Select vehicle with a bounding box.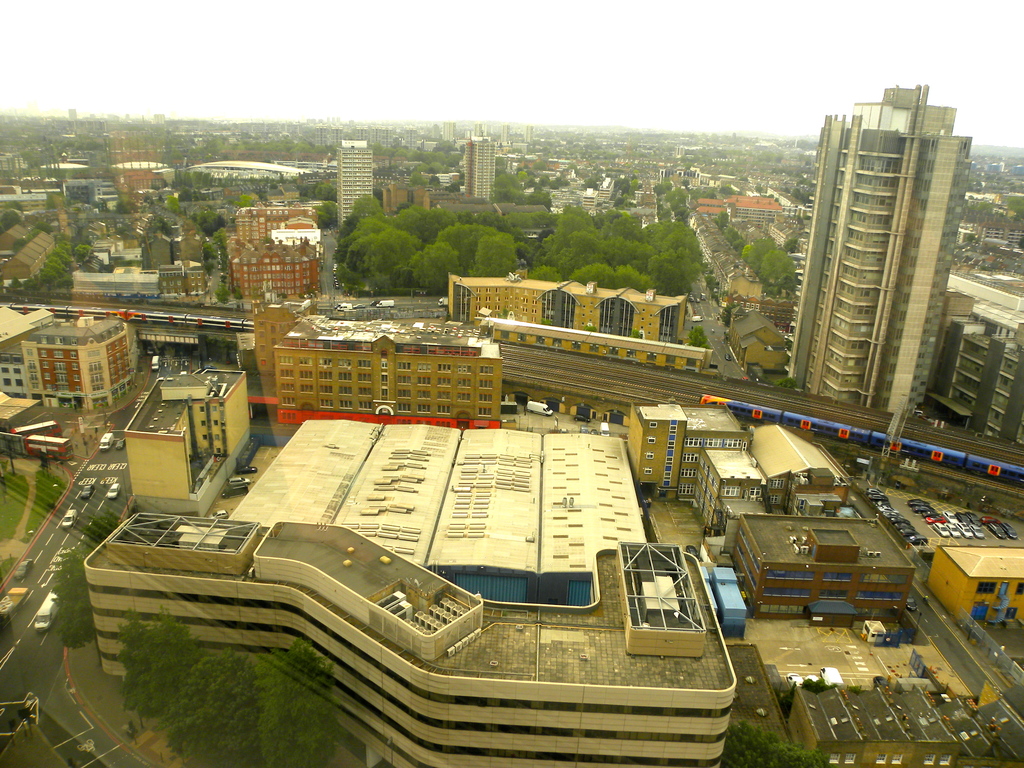
detection(337, 304, 347, 310).
